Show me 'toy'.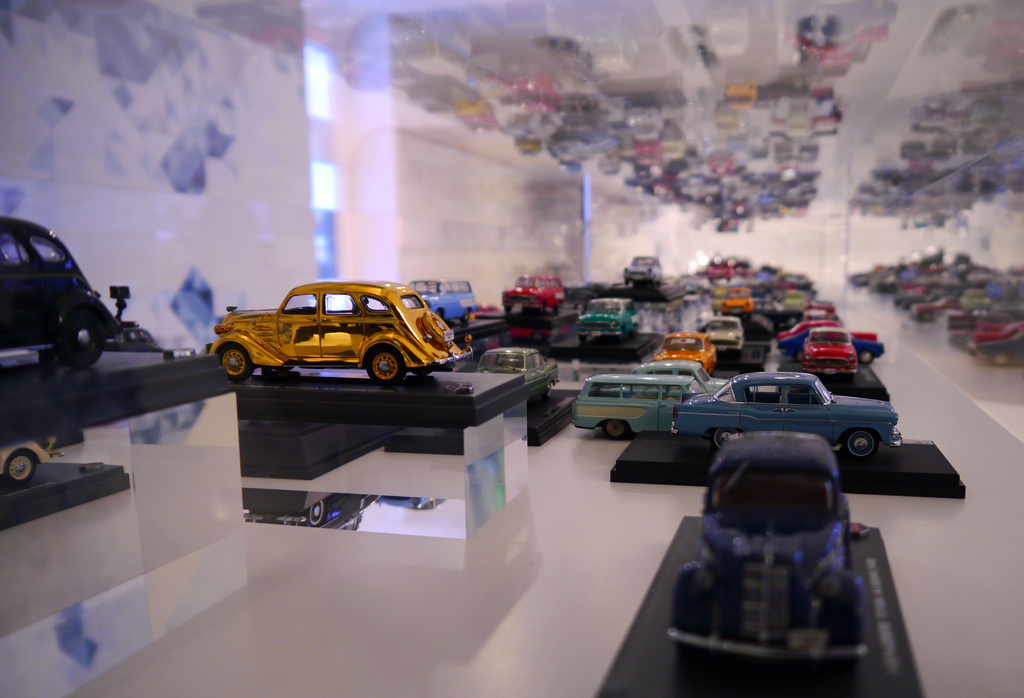
'toy' is here: <region>218, 278, 479, 384</region>.
